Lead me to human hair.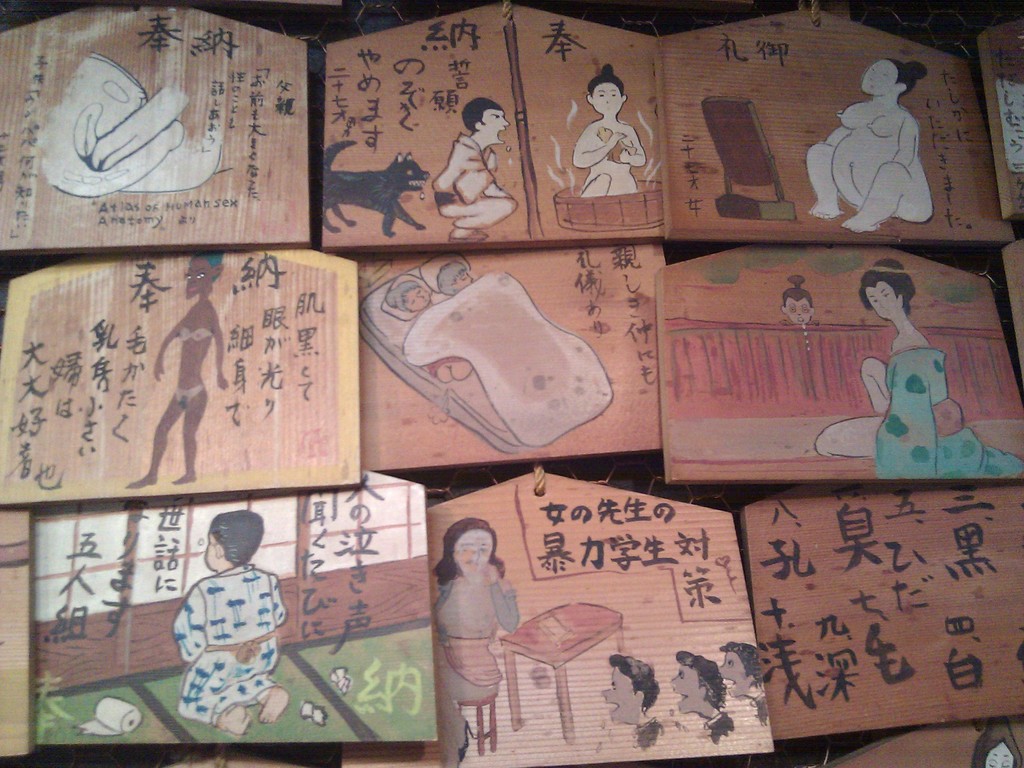
Lead to bbox=[717, 640, 763, 691].
